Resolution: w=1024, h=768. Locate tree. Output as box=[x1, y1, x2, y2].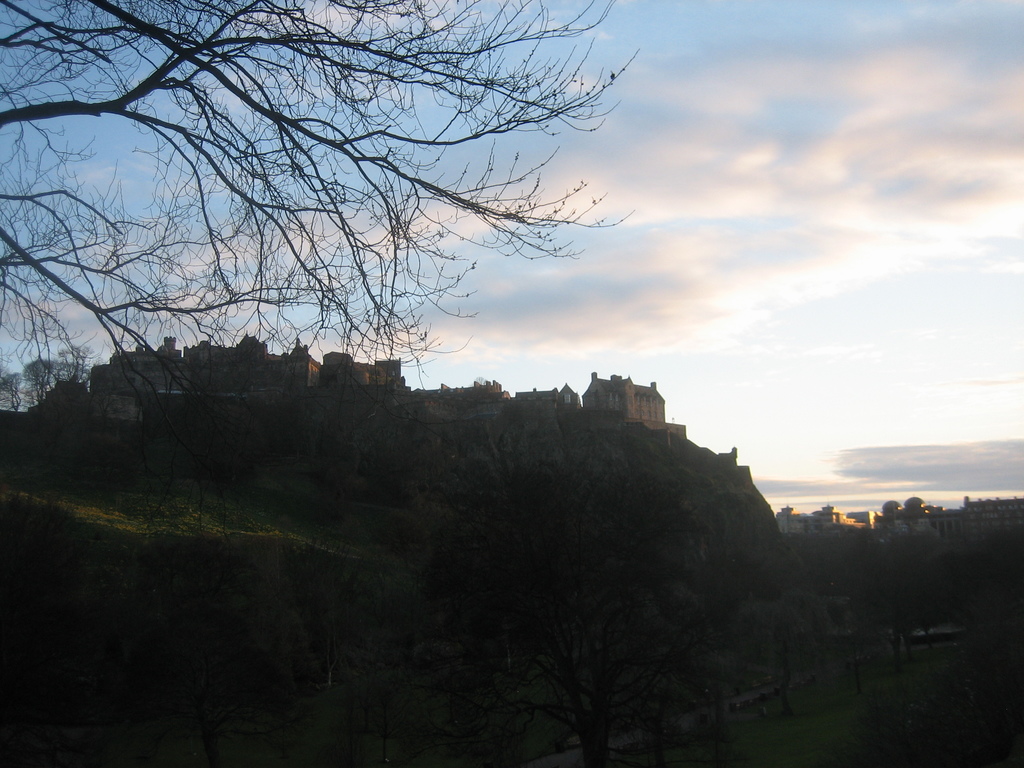
box=[833, 523, 975, 683].
